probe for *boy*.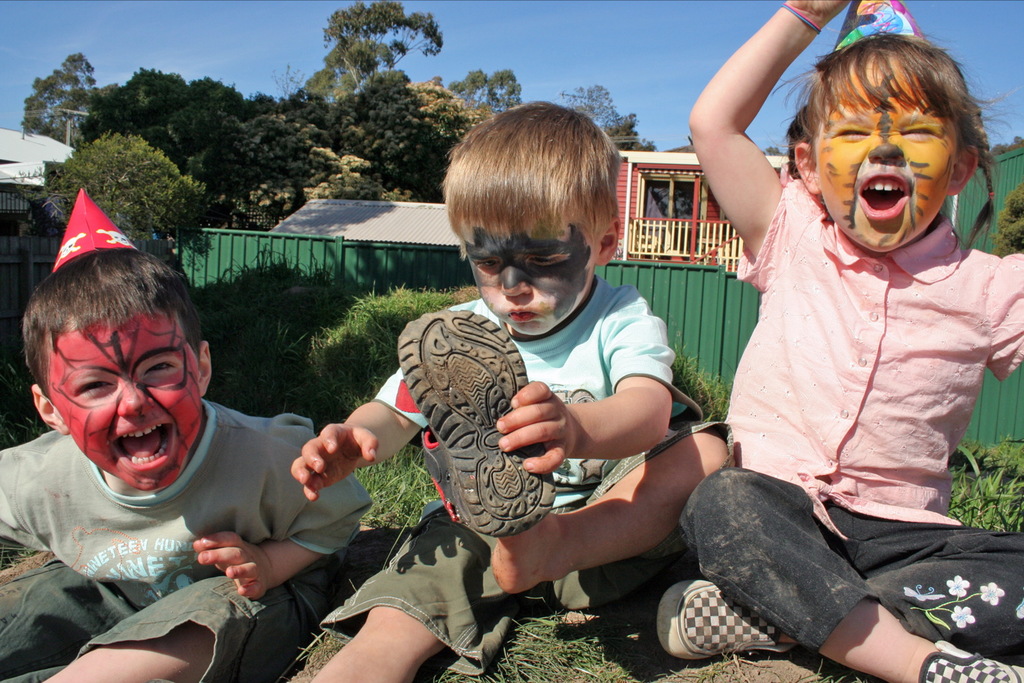
Probe result: 0, 231, 323, 638.
